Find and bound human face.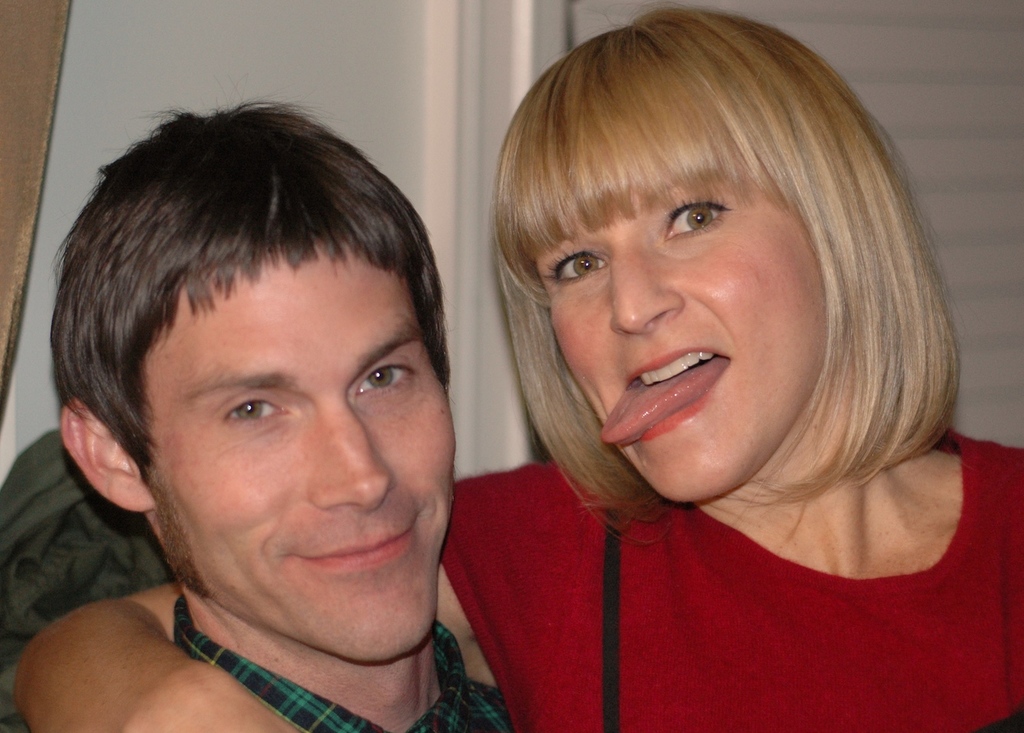
Bound: select_region(528, 146, 827, 502).
